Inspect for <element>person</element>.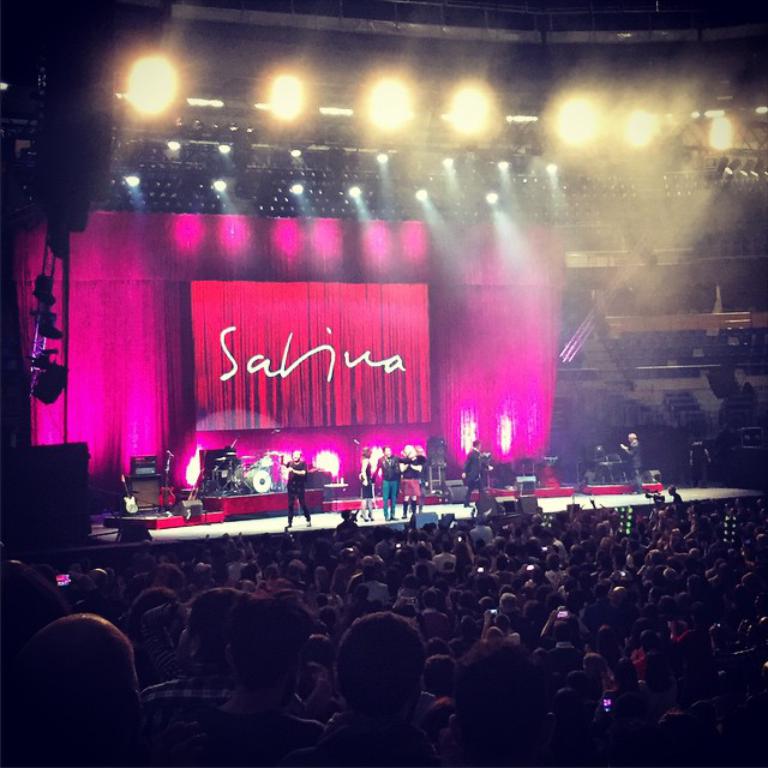
Inspection: 280/449/313/524.
